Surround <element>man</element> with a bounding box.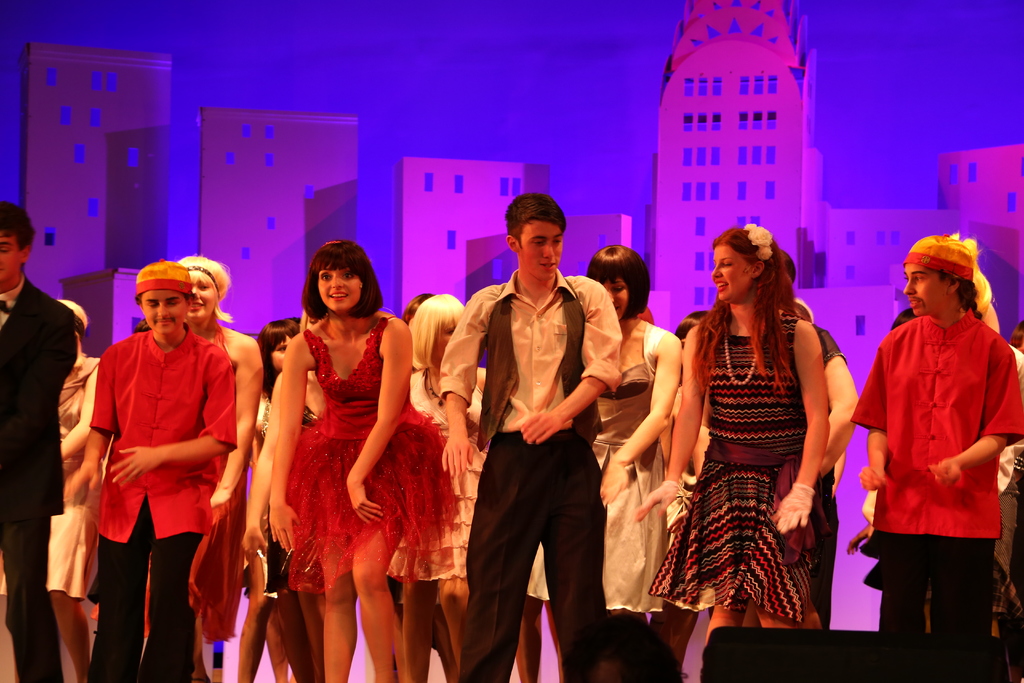
rect(845, 231, 1023, 657).
